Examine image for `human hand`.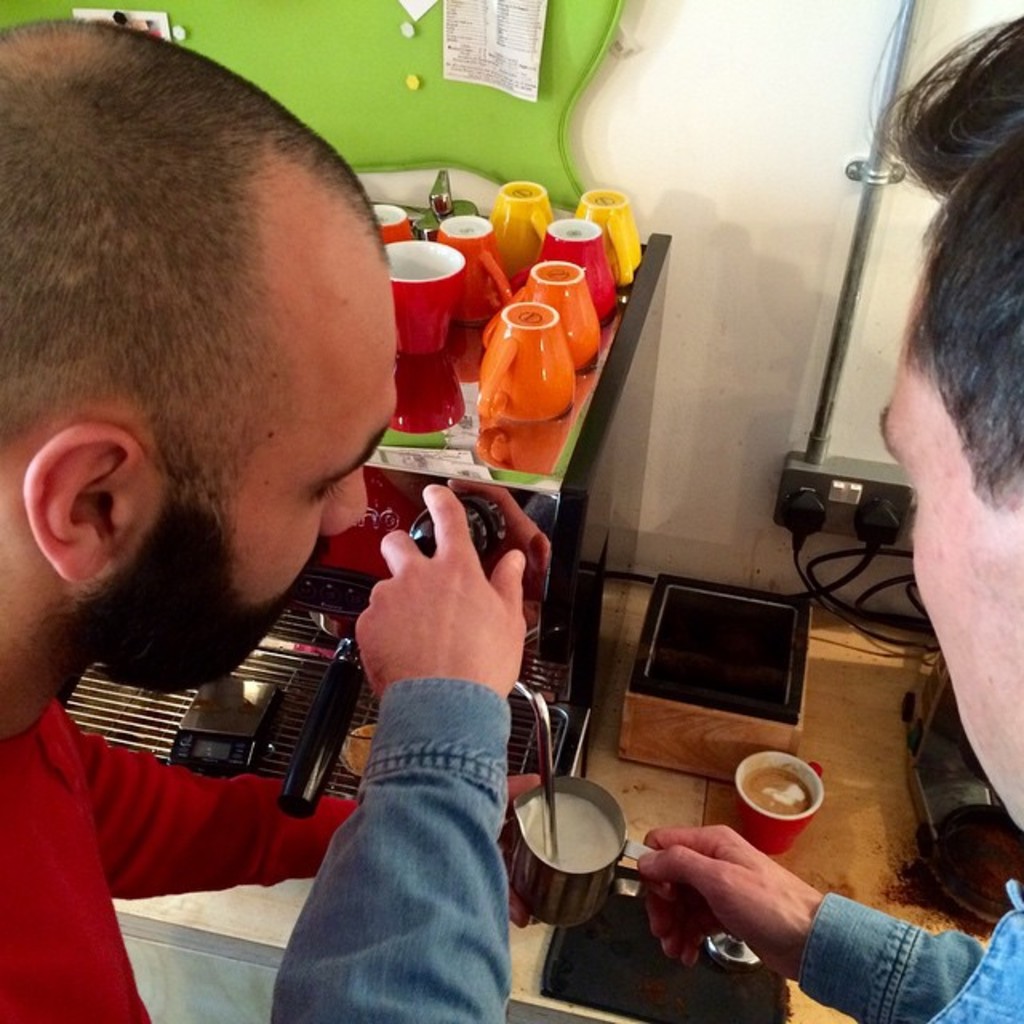
Examination result: x1=496, y1=768, x2=541, y2=930.
